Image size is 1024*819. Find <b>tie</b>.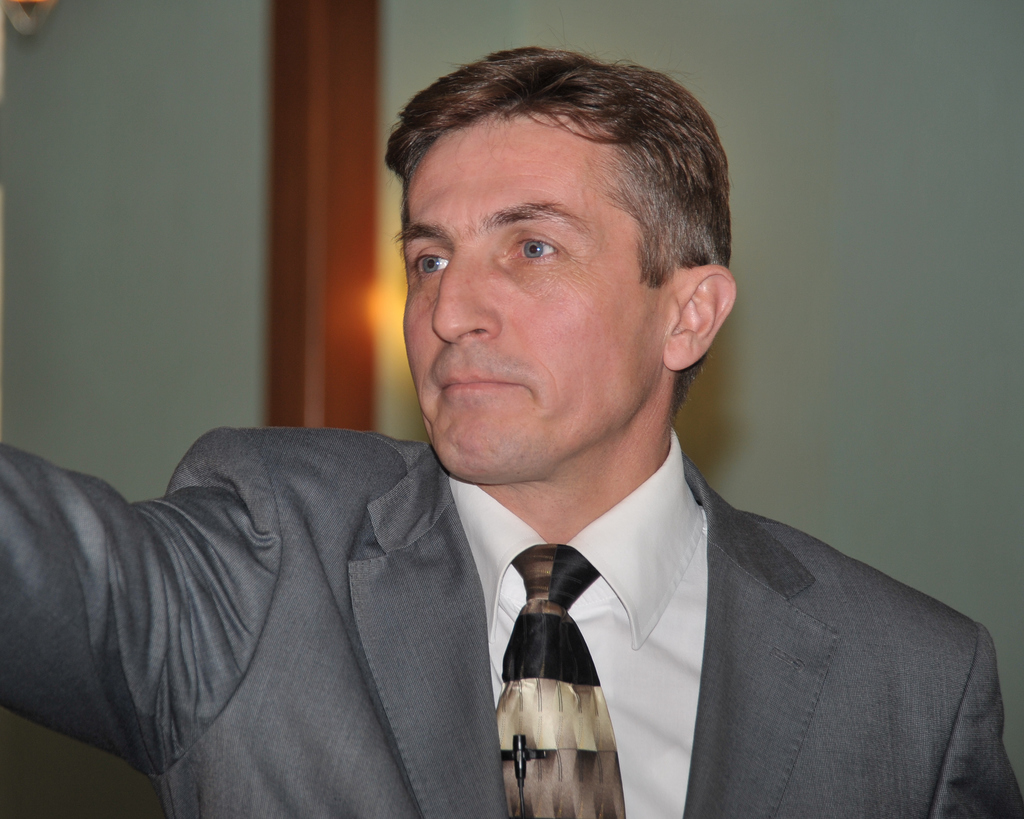
(497,543,628,818).
